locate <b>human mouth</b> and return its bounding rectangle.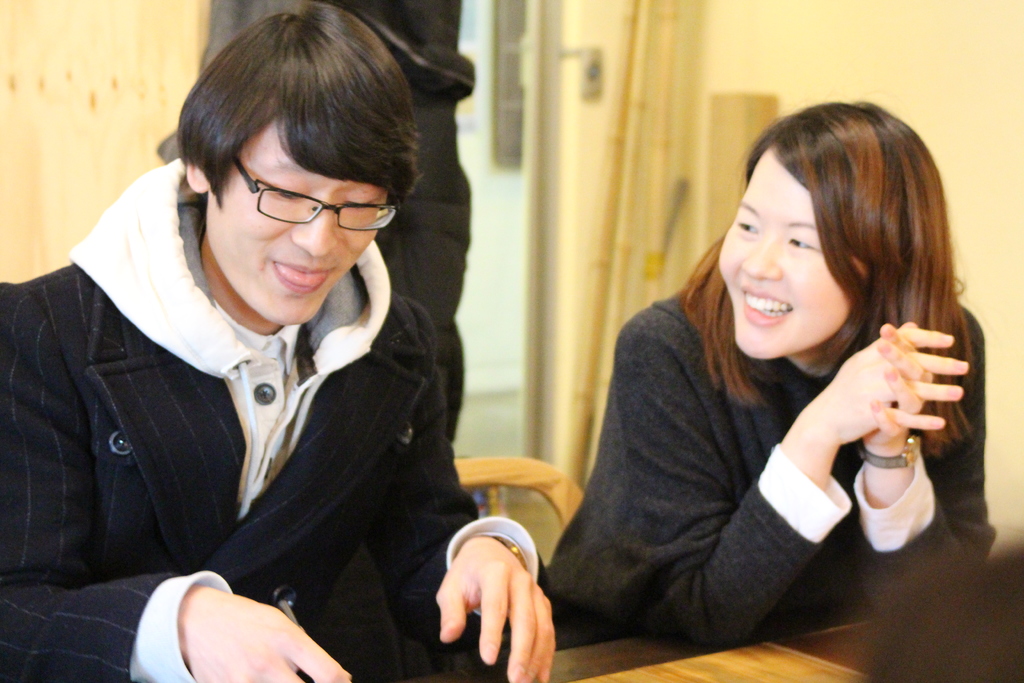
[258, 257, 348, 299].
